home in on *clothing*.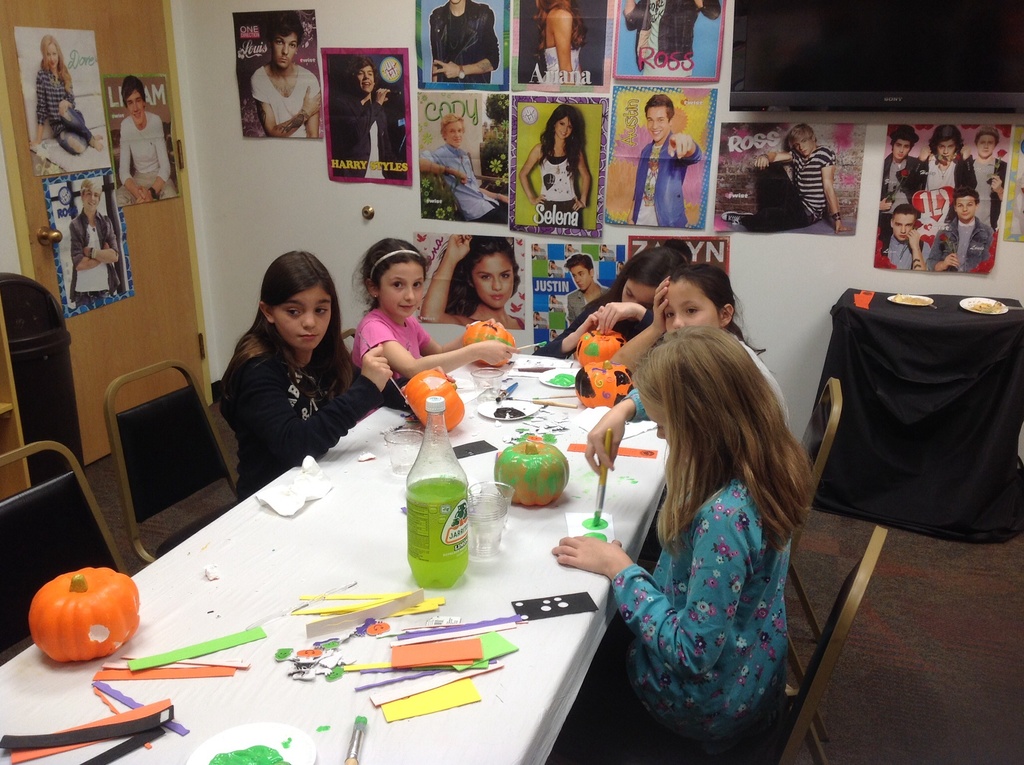
Homed in at 252 64 321 138.
